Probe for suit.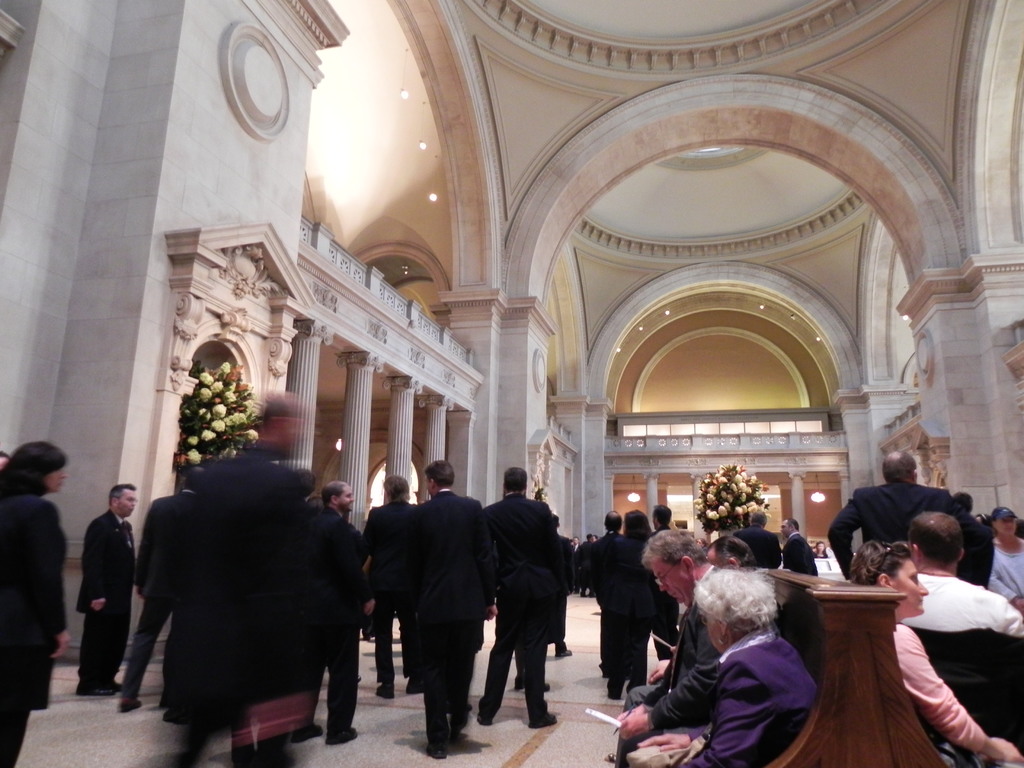
Probe result: 962 511 1000 590.
